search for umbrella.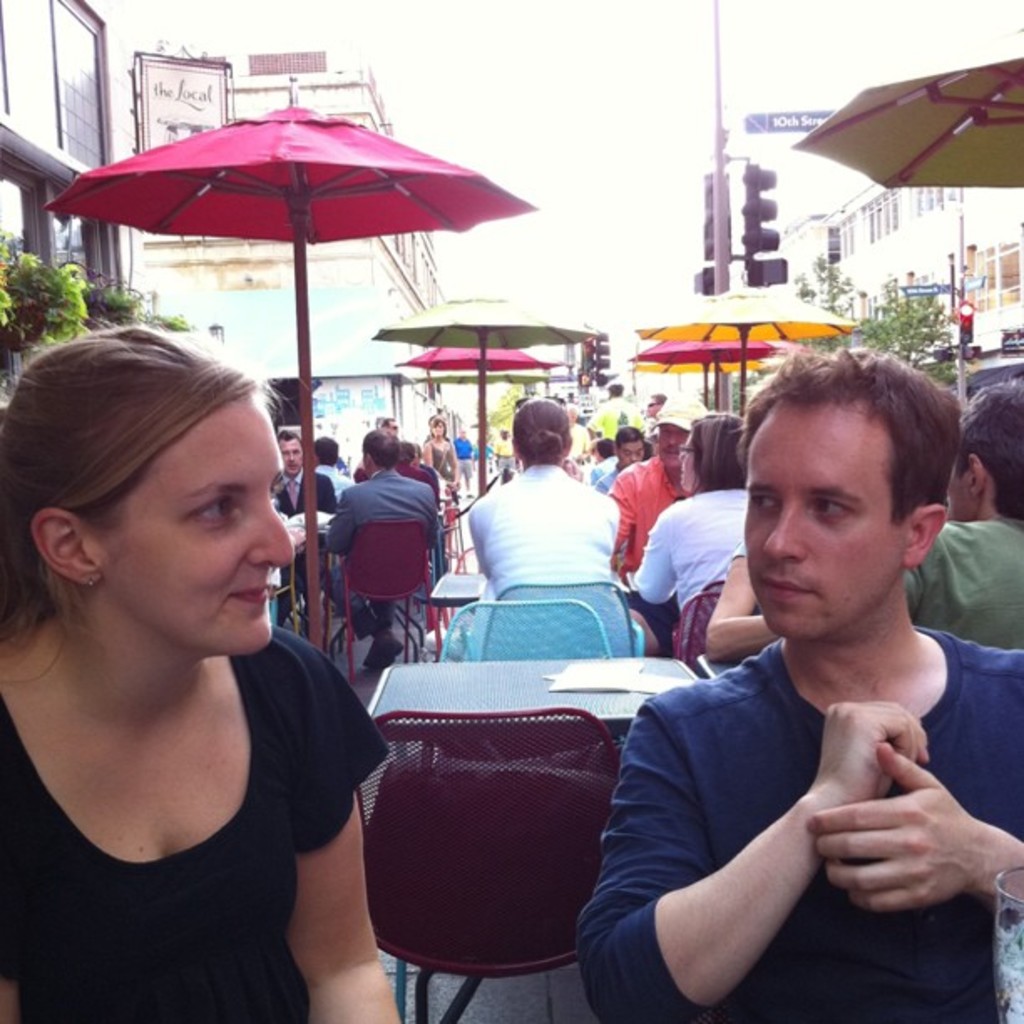
Found at bbox=[785, 32, 1022, 192].
